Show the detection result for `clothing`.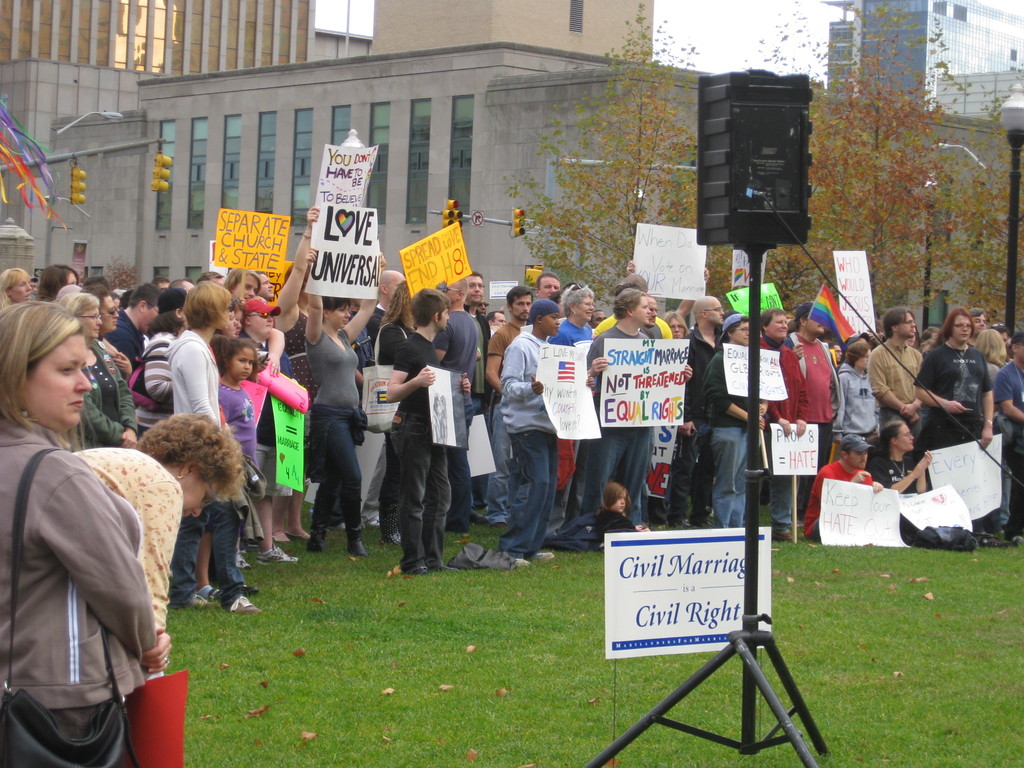
[239, 329, 293, 495].
